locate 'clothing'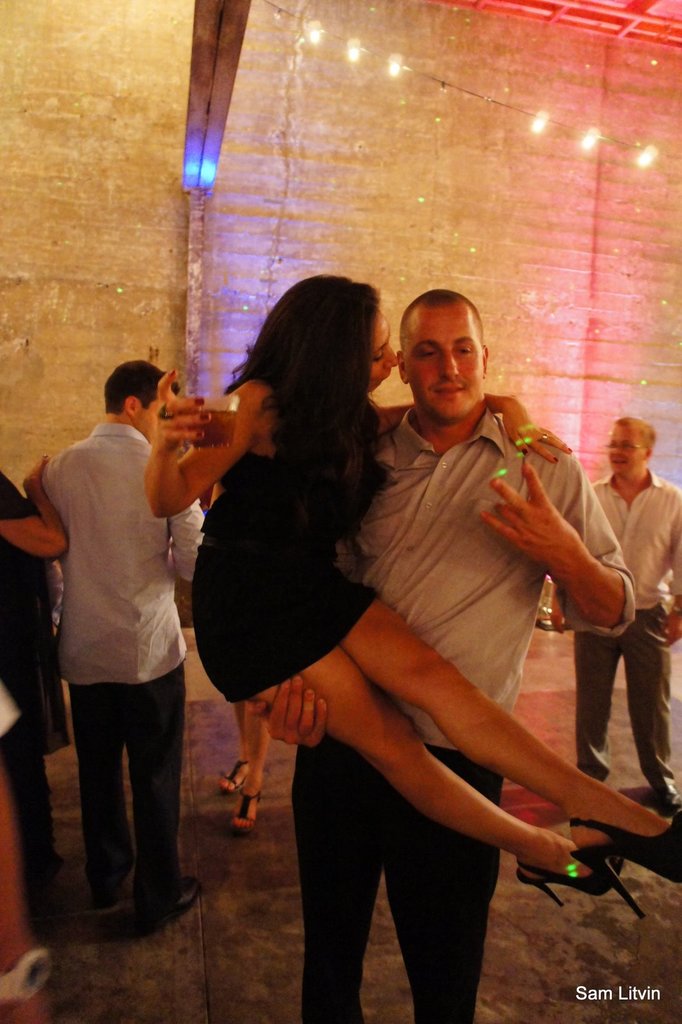
[x1=0, y1=684, x2=17, y2=739]
